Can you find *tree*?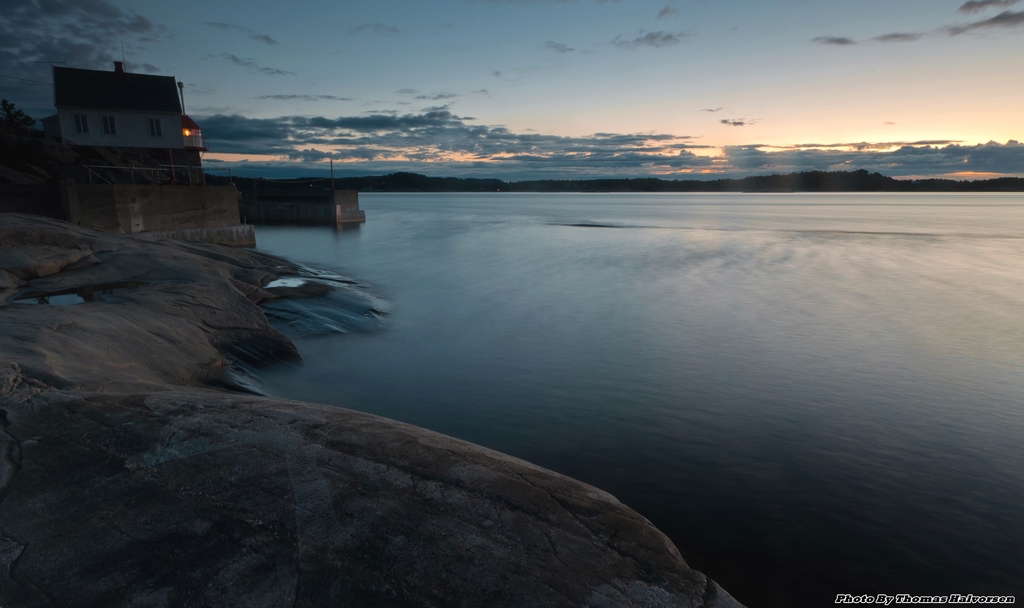
Yes, bounding box: x1=0, y1=100, x2=38, y2=154.
